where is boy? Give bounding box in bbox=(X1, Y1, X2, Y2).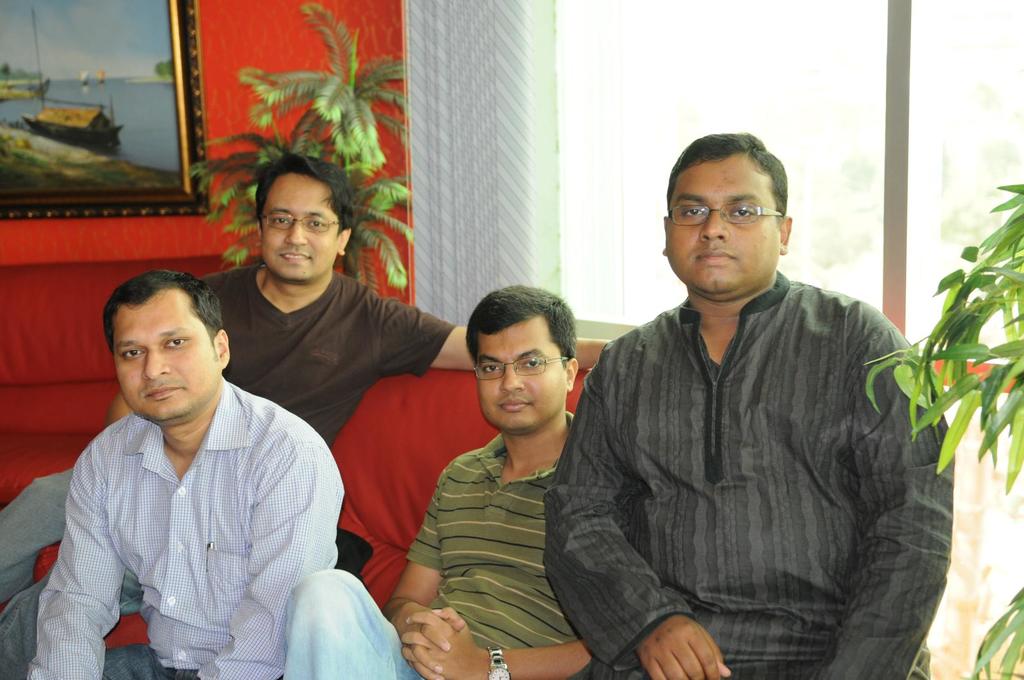
bbox=(280, 287, 575, 679).
